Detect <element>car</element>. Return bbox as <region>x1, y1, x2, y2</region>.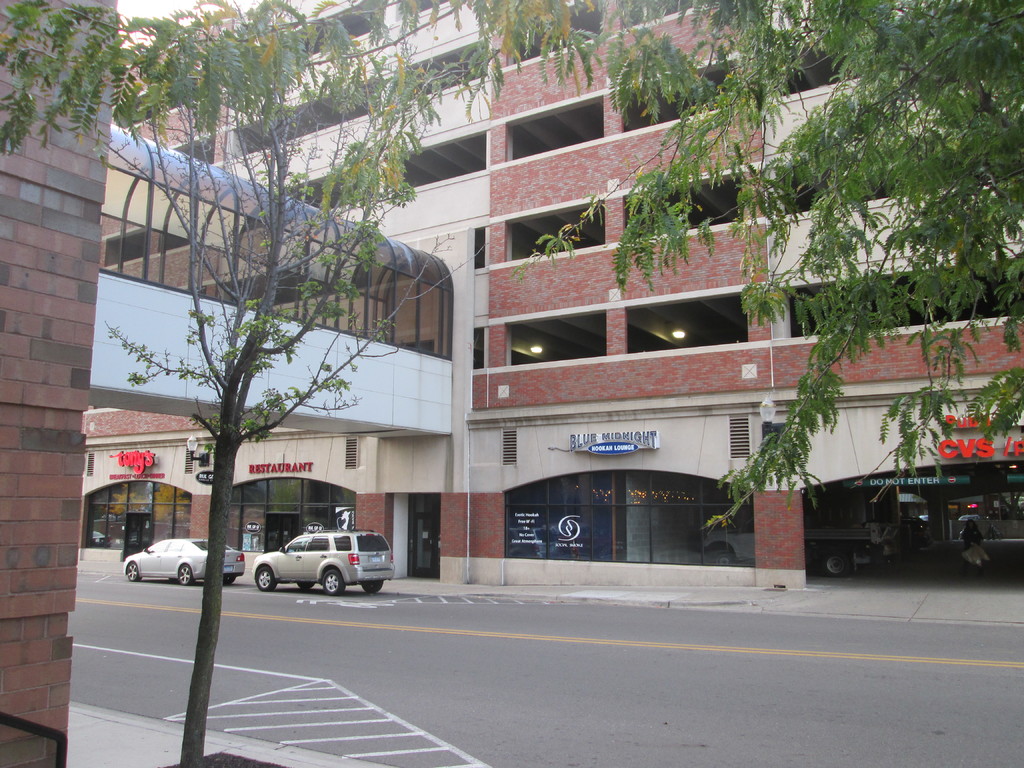
<region>257, 528, 396, 596</region>.
